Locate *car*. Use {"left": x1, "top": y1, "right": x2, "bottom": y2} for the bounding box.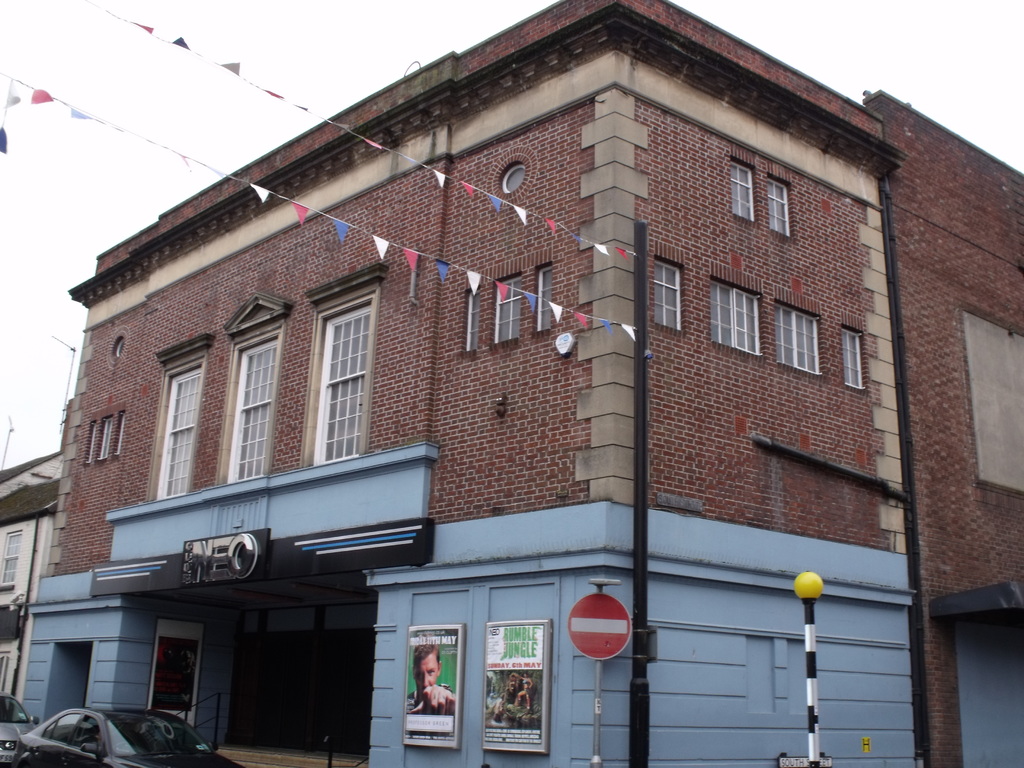
{"left": 0, "top": 688, "right": 41, "bottom": 767}.
